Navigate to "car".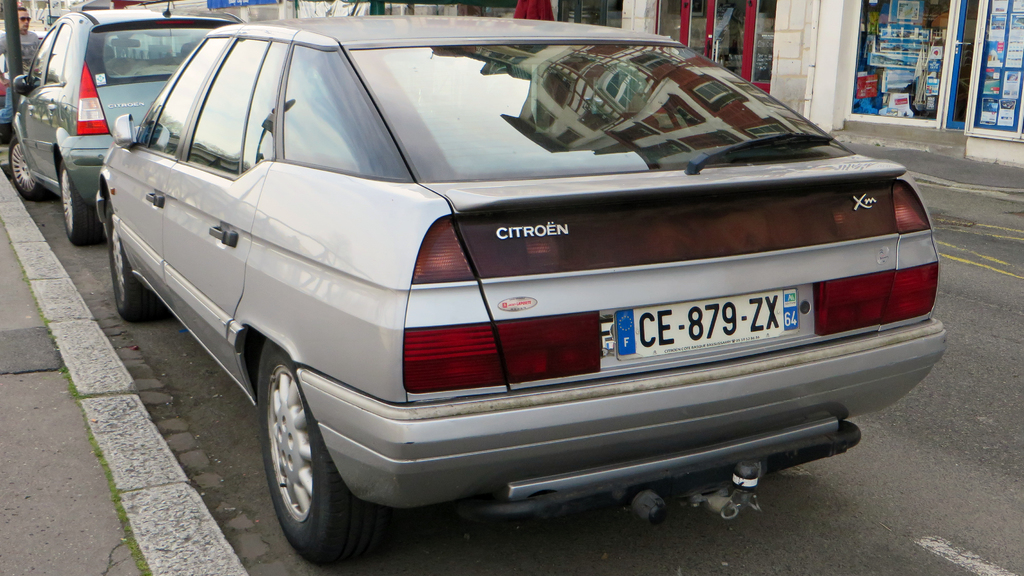
Navigation target: 94,15,948,563.
